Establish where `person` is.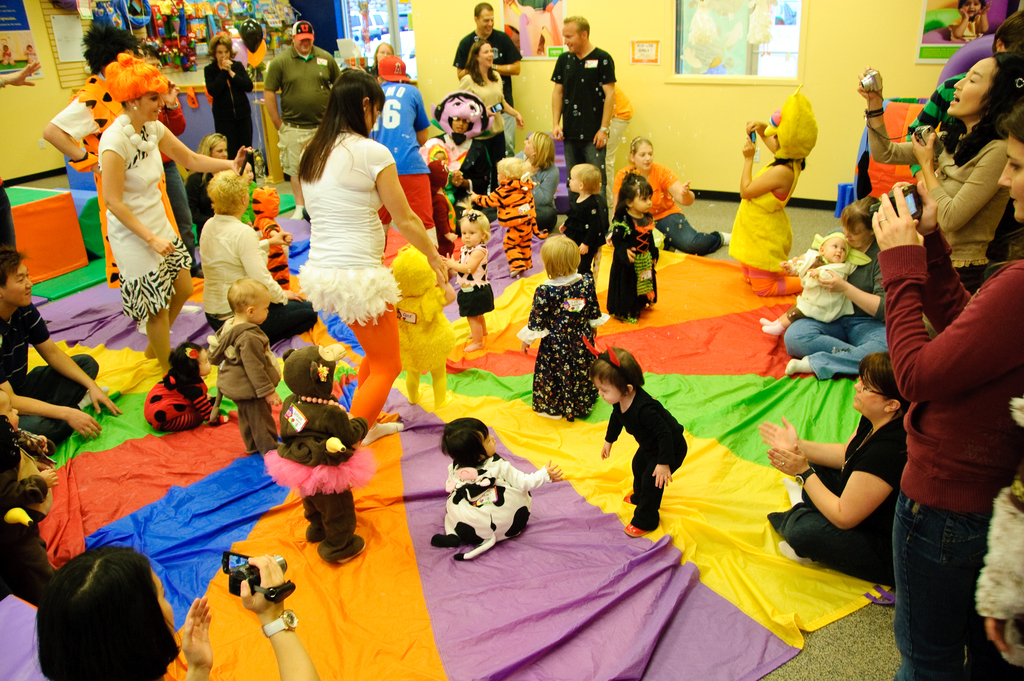
Established at (left=559, top=163, right=607, bottom=274).
